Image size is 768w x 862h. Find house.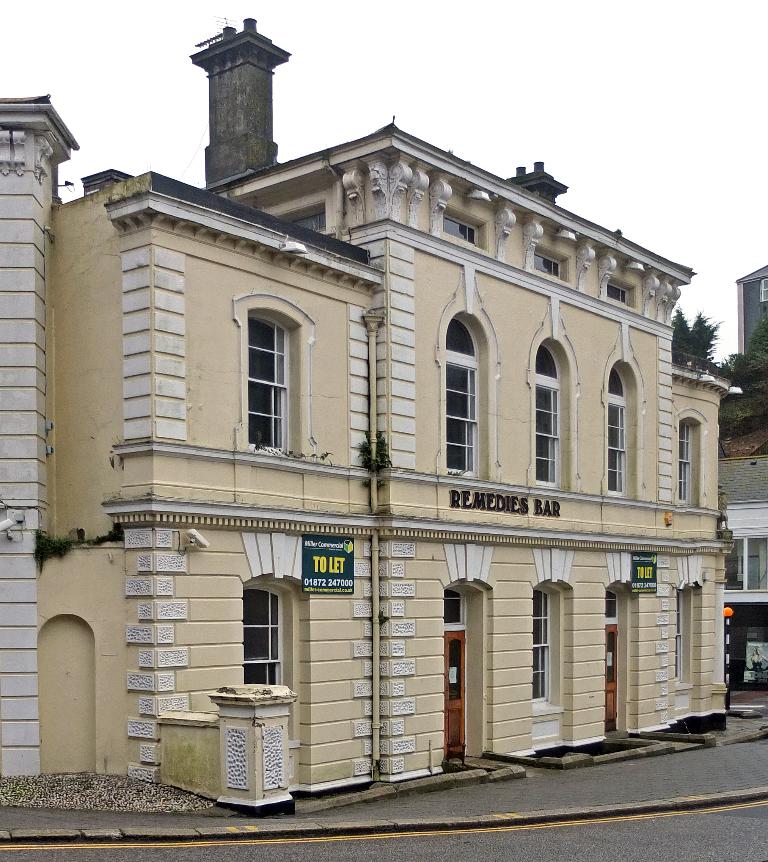
<bbox>714, 458, 767, 690</bbox>.
